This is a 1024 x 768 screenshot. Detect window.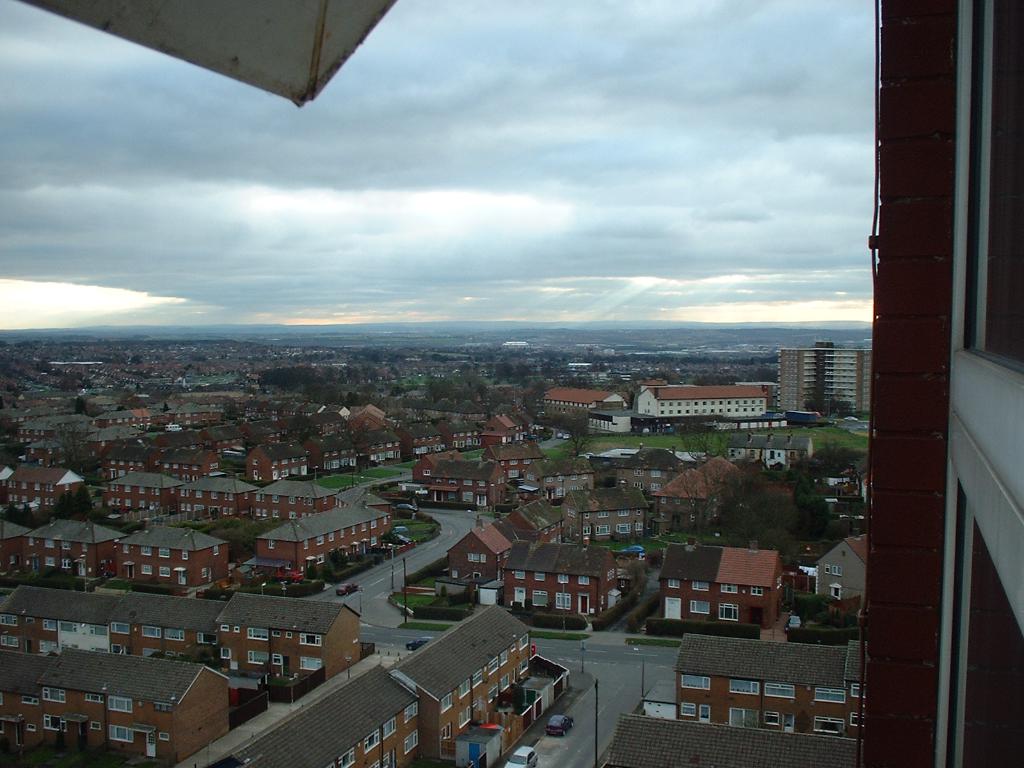
x1=945 y1=497 x2=1023 y2=767.
